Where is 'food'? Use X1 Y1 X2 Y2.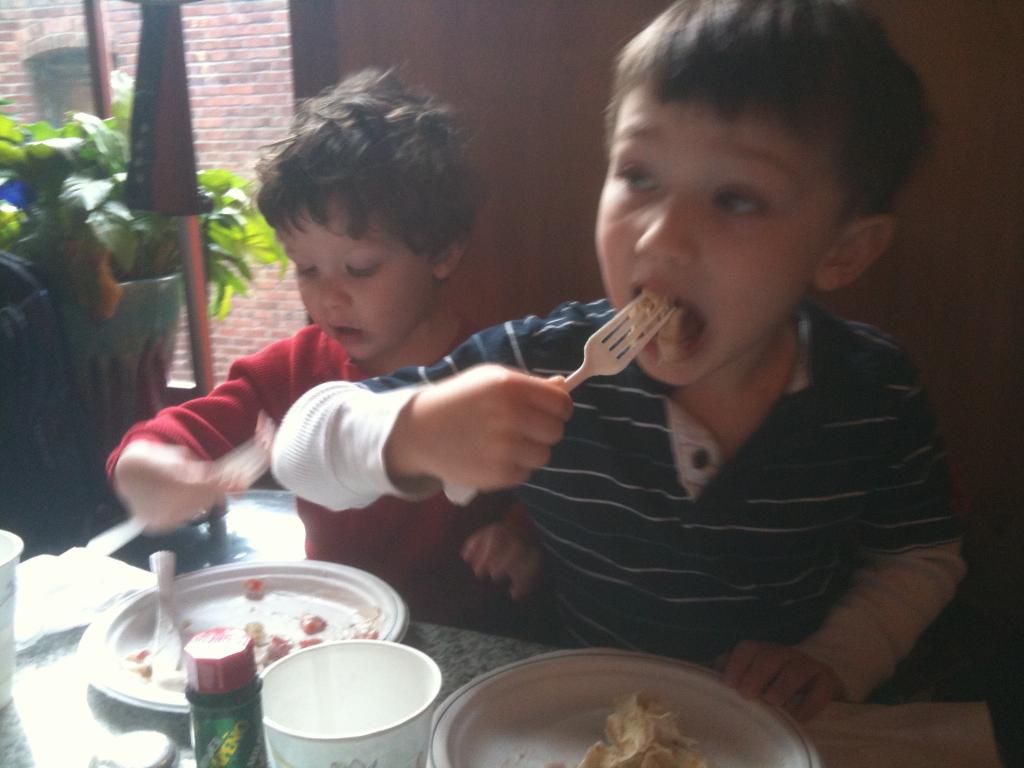
153 591 369 721.
